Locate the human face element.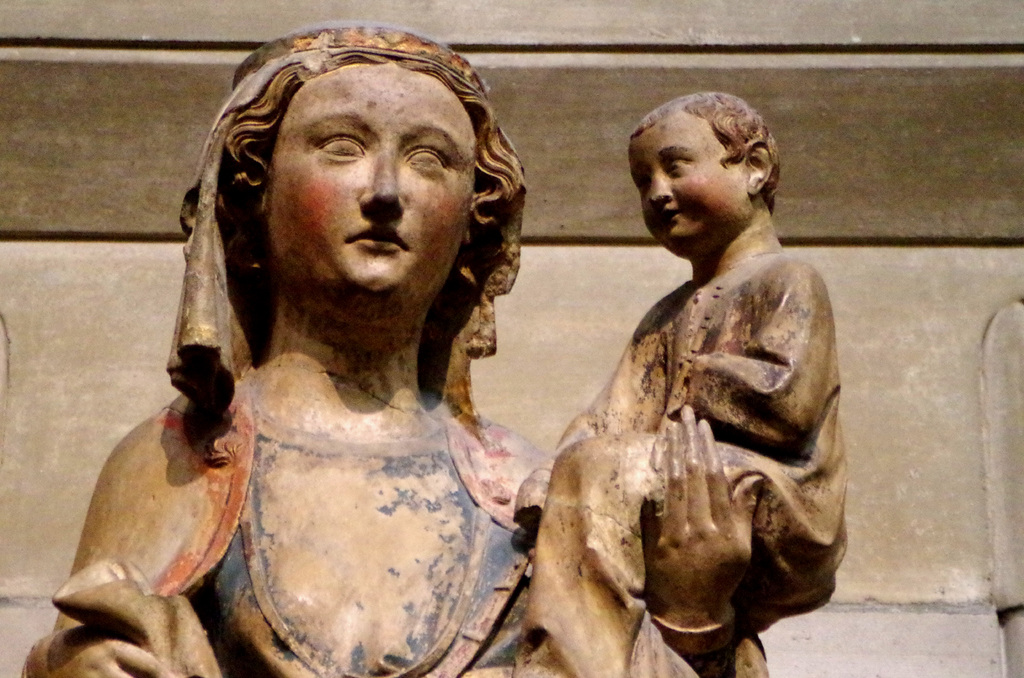
Element bbox: 241 58 479 312.
